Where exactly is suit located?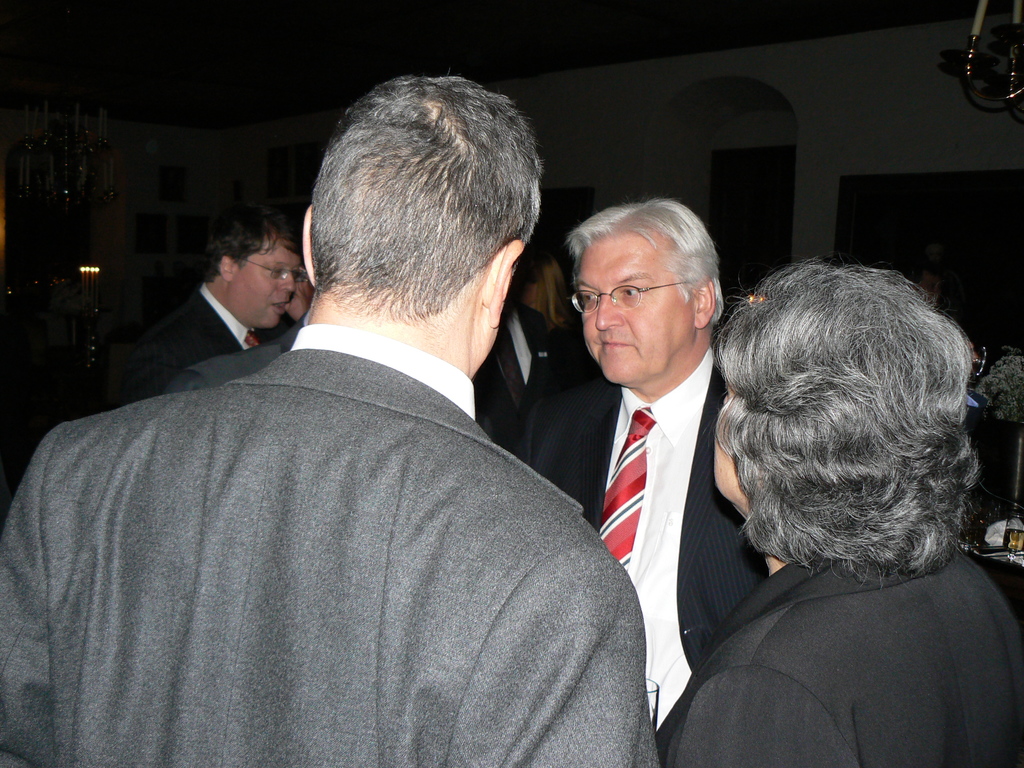
Its bounding box is Rect(107, 284, 264, 412).
